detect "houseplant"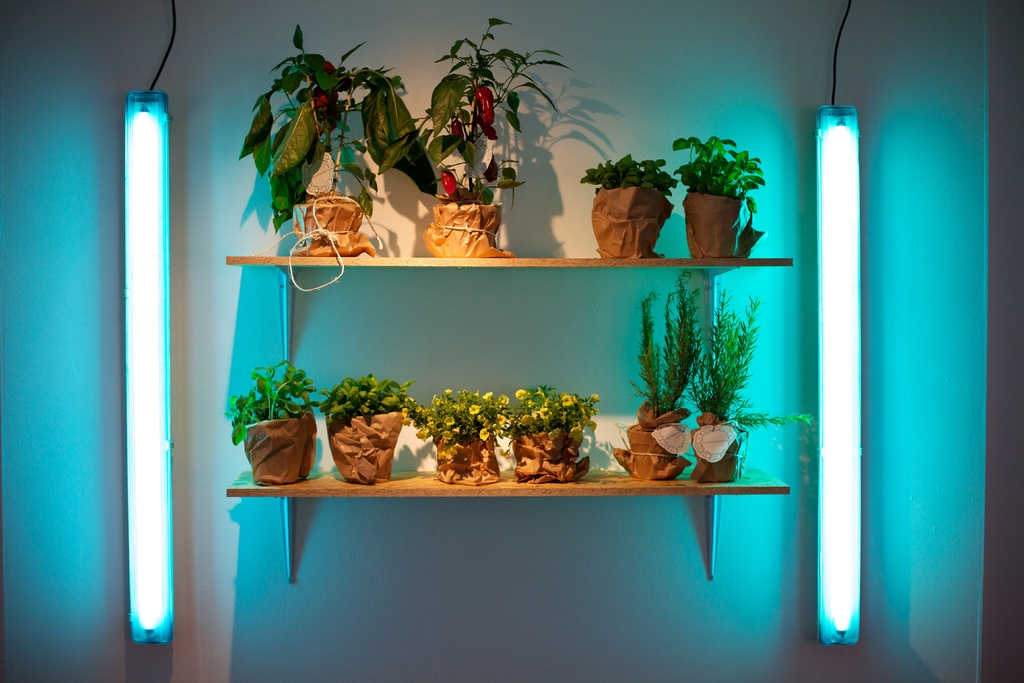
[left=401, top=386, right=513, bottom=488]
